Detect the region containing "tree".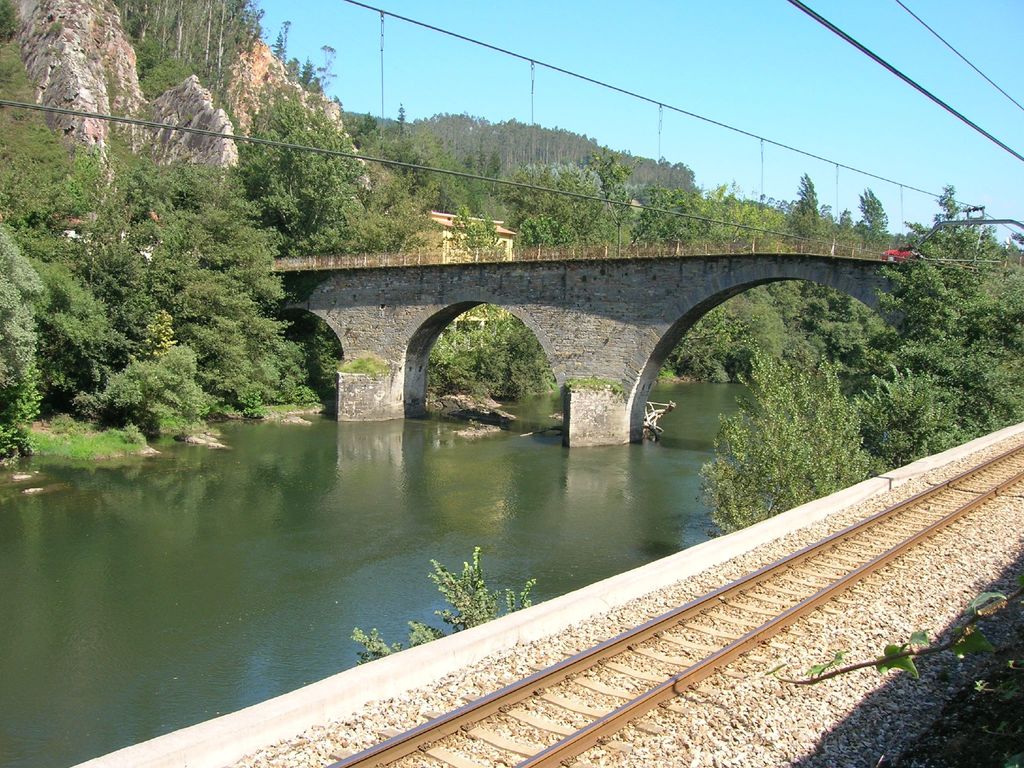
locate(203, 79, 378, 272).
